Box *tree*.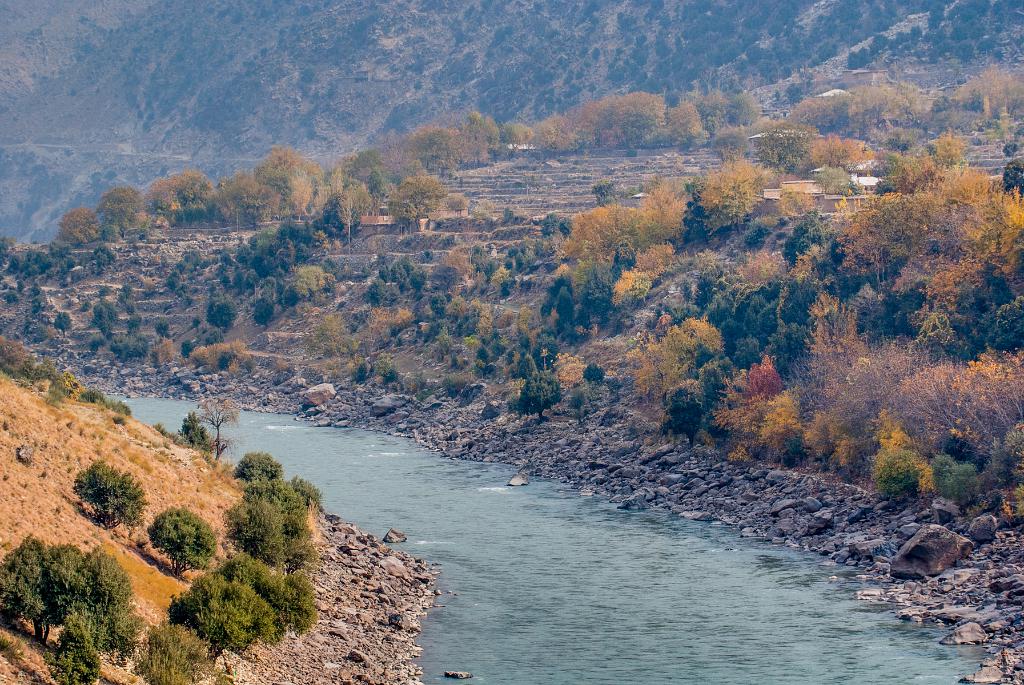
387 176 453 236.
